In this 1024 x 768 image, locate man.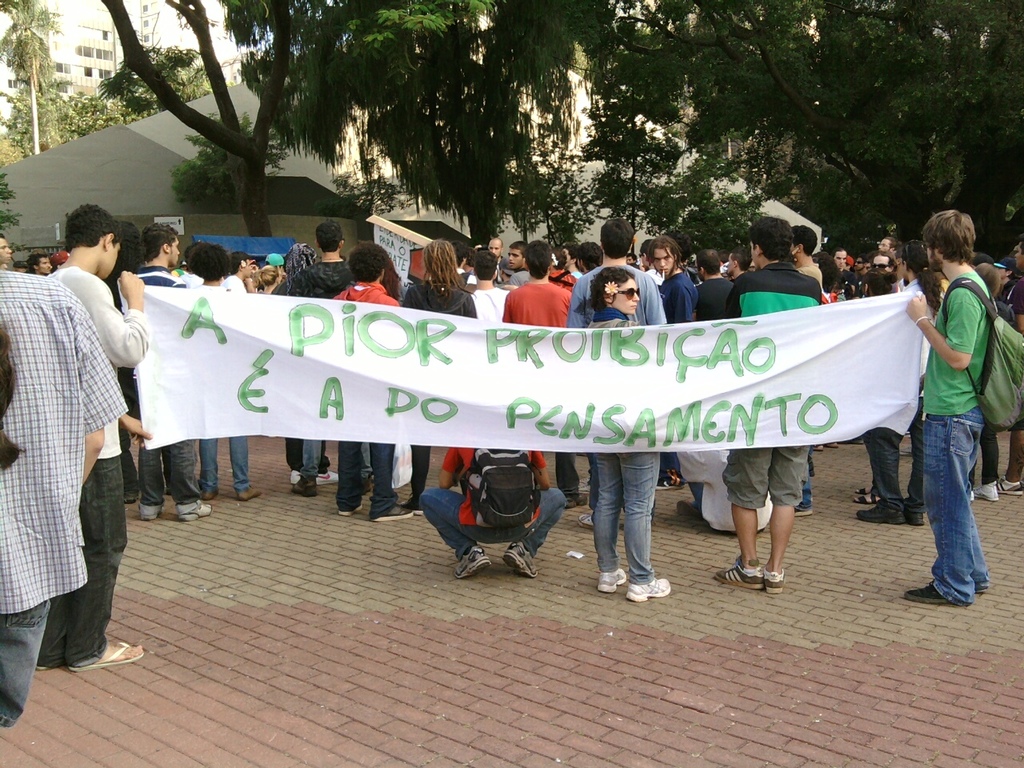
Bounding box: pyautogui.locateOnScreen(287, 219, 353, 501).
